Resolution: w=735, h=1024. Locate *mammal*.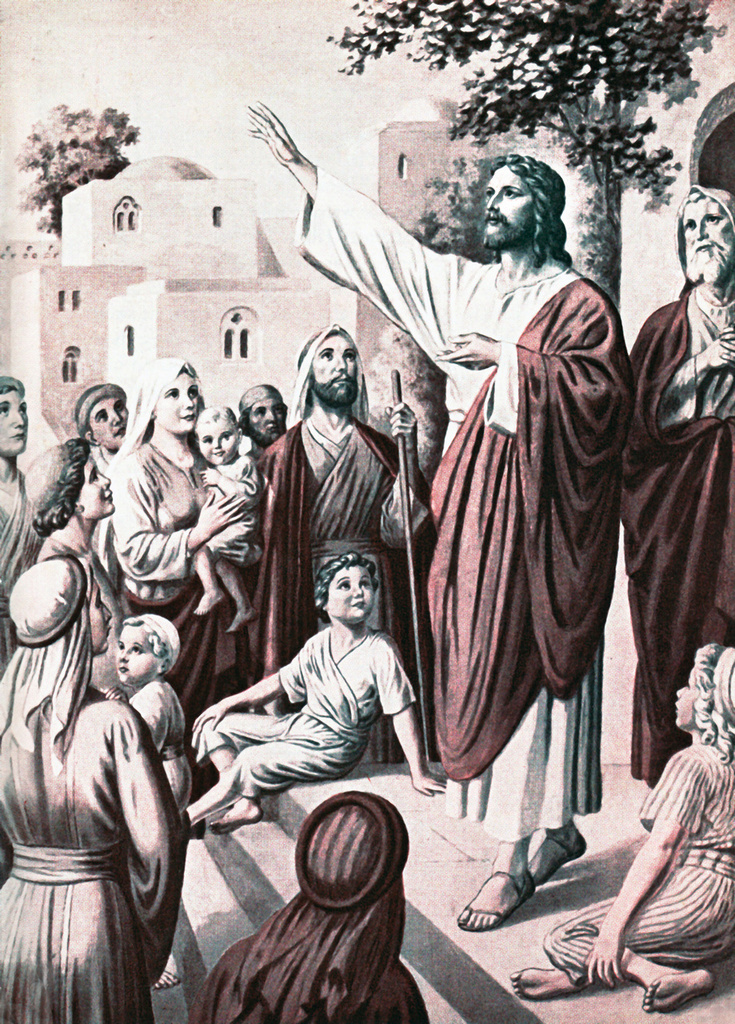
[241, 377, 286, 445].
